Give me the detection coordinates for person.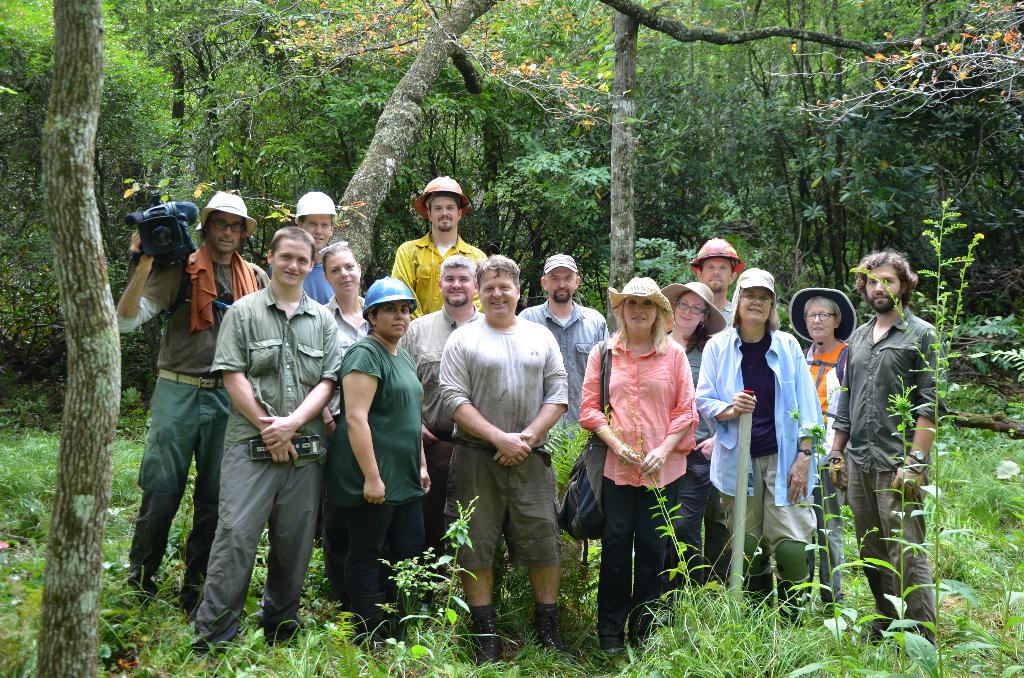
BBox(332, 280, 431, 636).
